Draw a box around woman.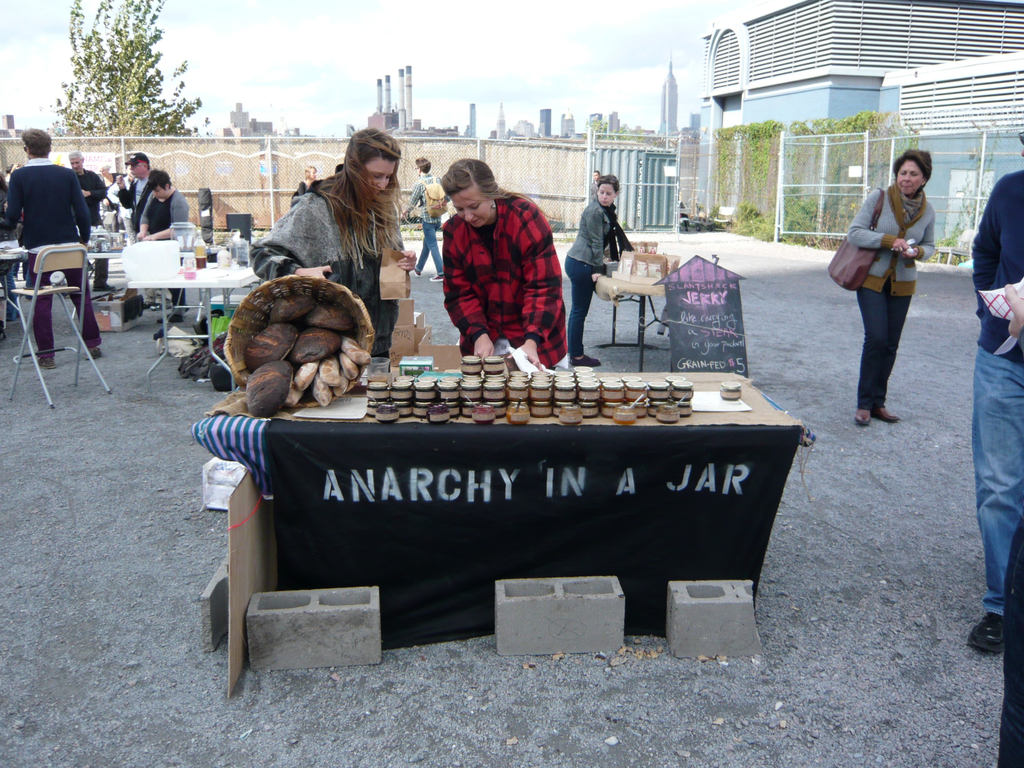
box=[423, 157, 591, 384].
